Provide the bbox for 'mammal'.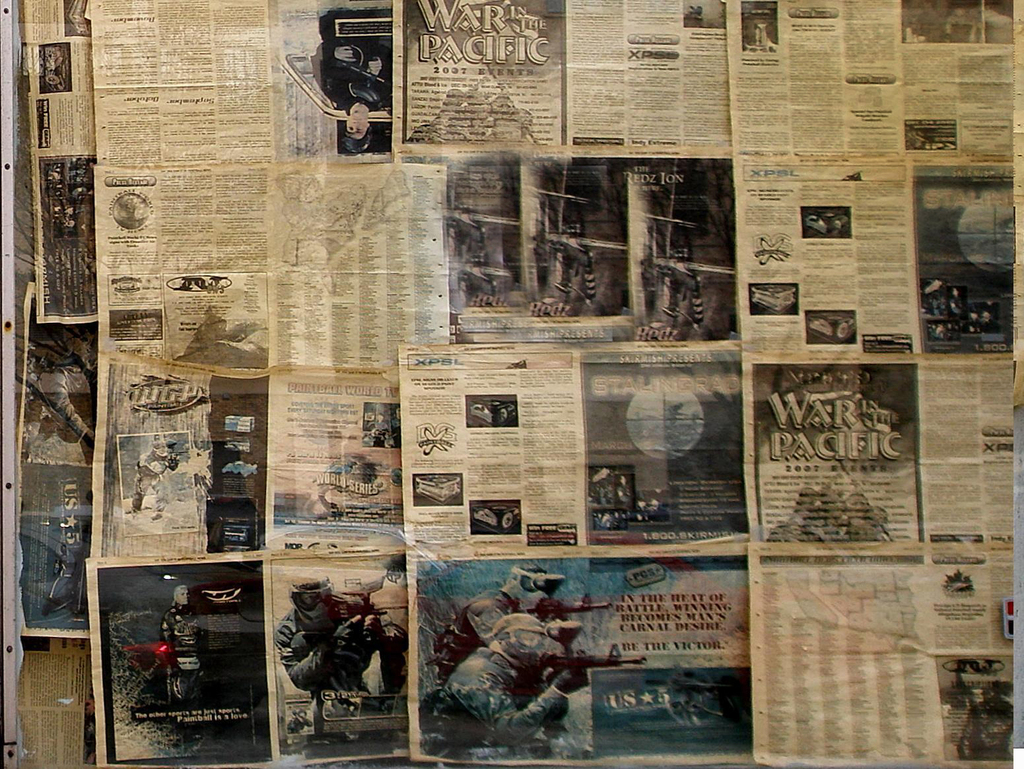
pyautogui.locateOnScreen(160, 585, 218, 720).
